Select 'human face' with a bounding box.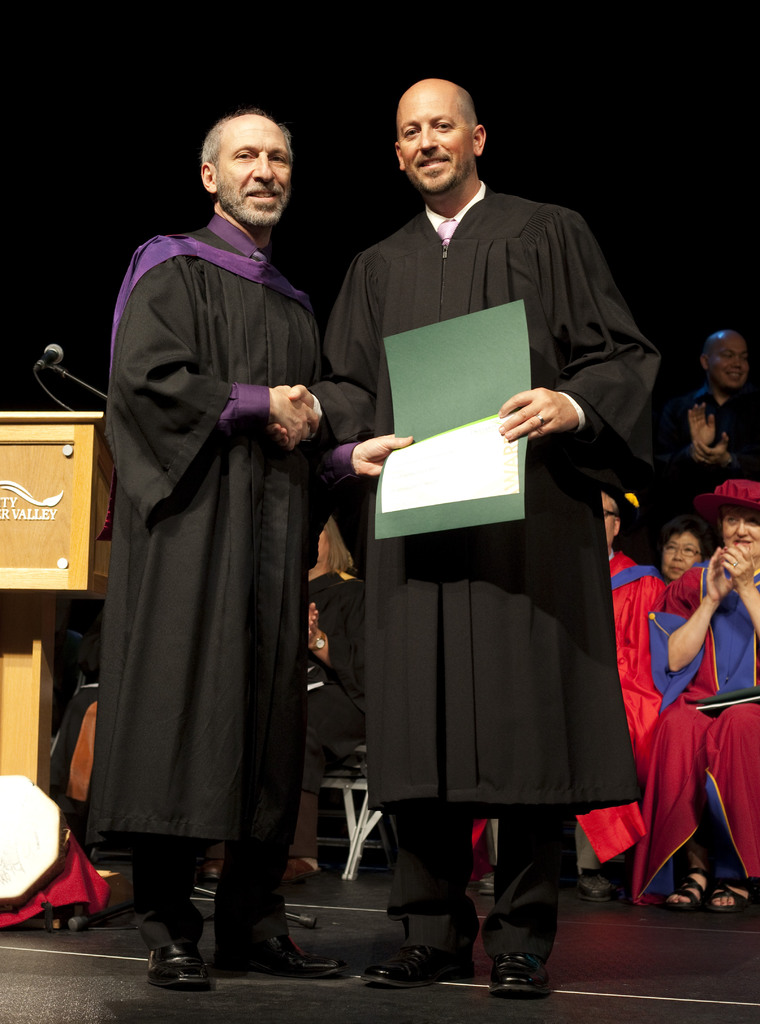
<box>707,335,749,395</box>.
